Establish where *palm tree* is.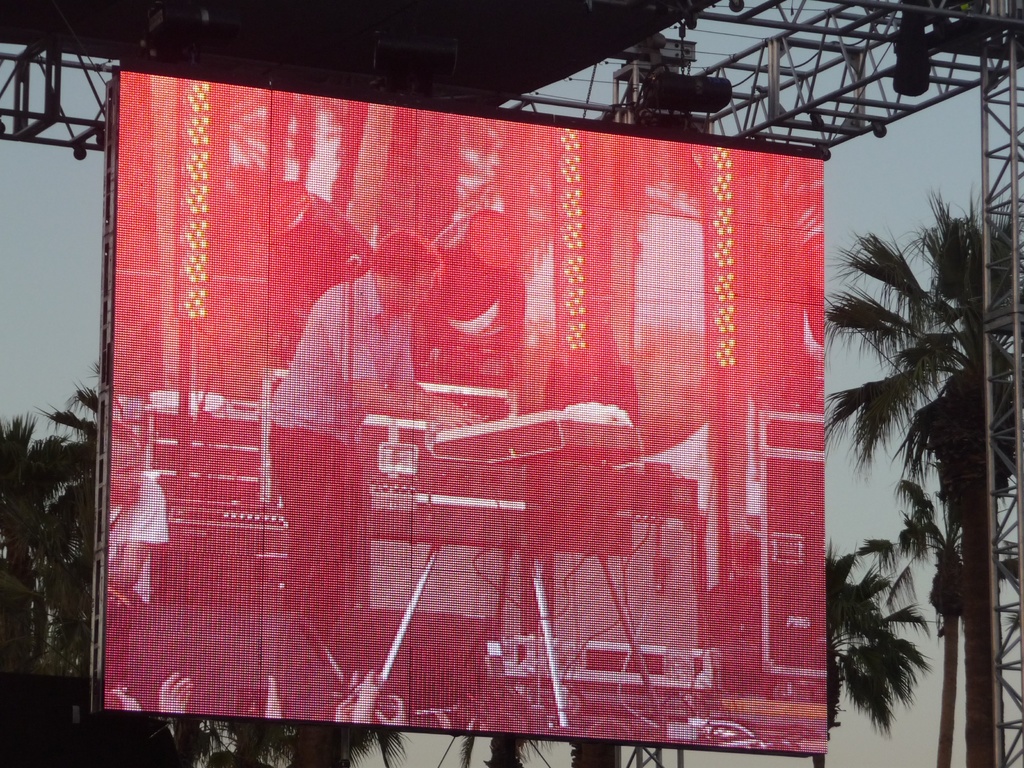
Established at [827,170,1001,767].
